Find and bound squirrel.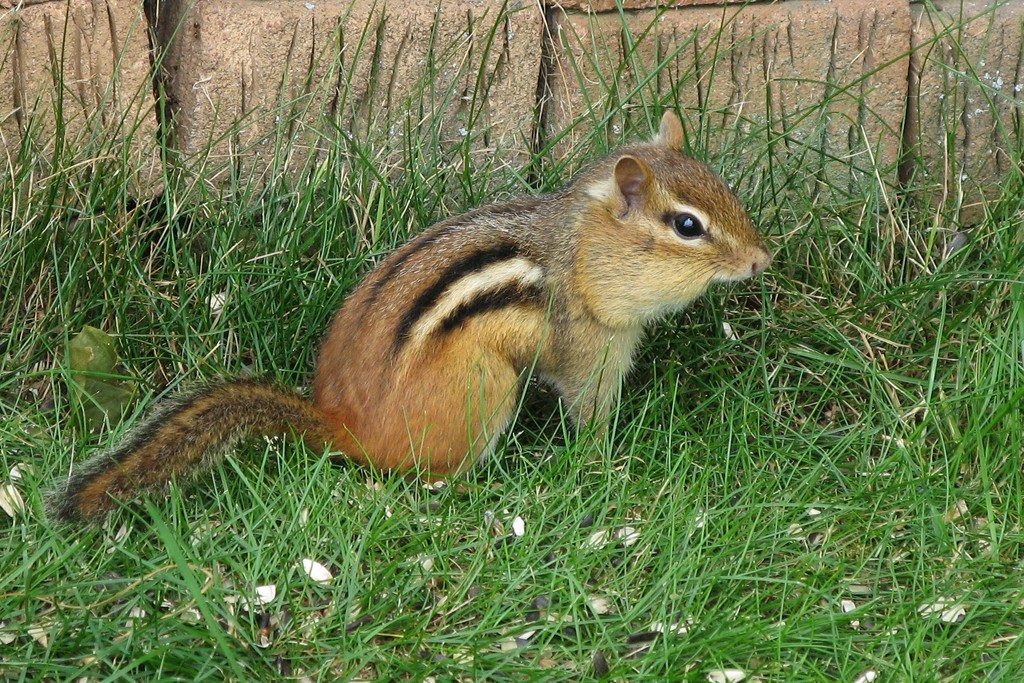
Bound: {"left": 50, "top": 108, "right": 774, "bottom": 526}.
